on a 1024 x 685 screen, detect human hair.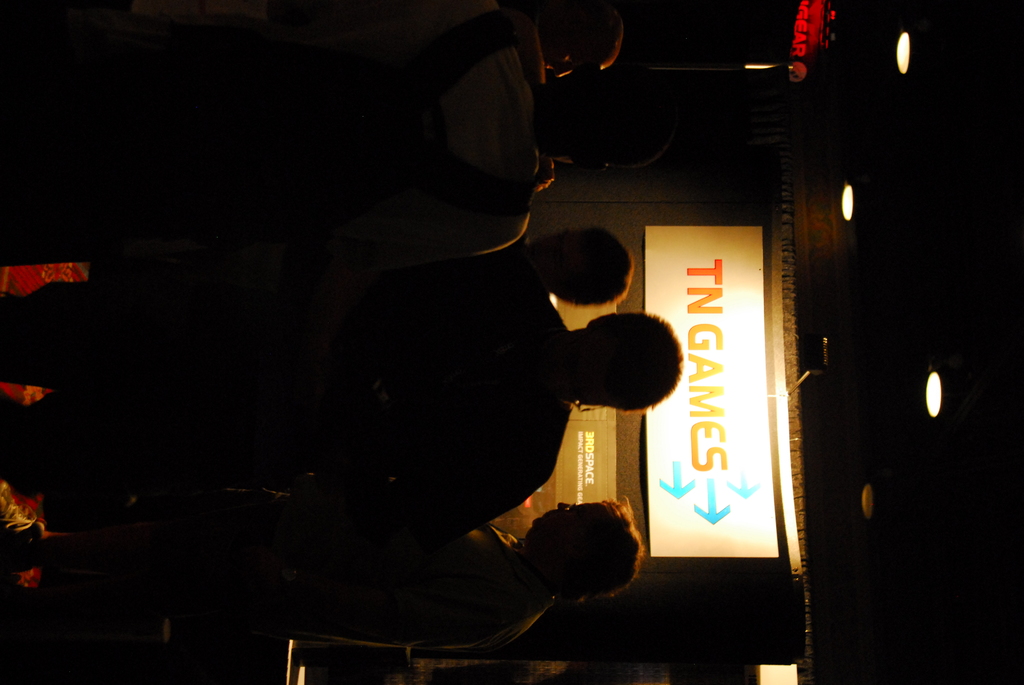
region(577, 315, 685, 413).
